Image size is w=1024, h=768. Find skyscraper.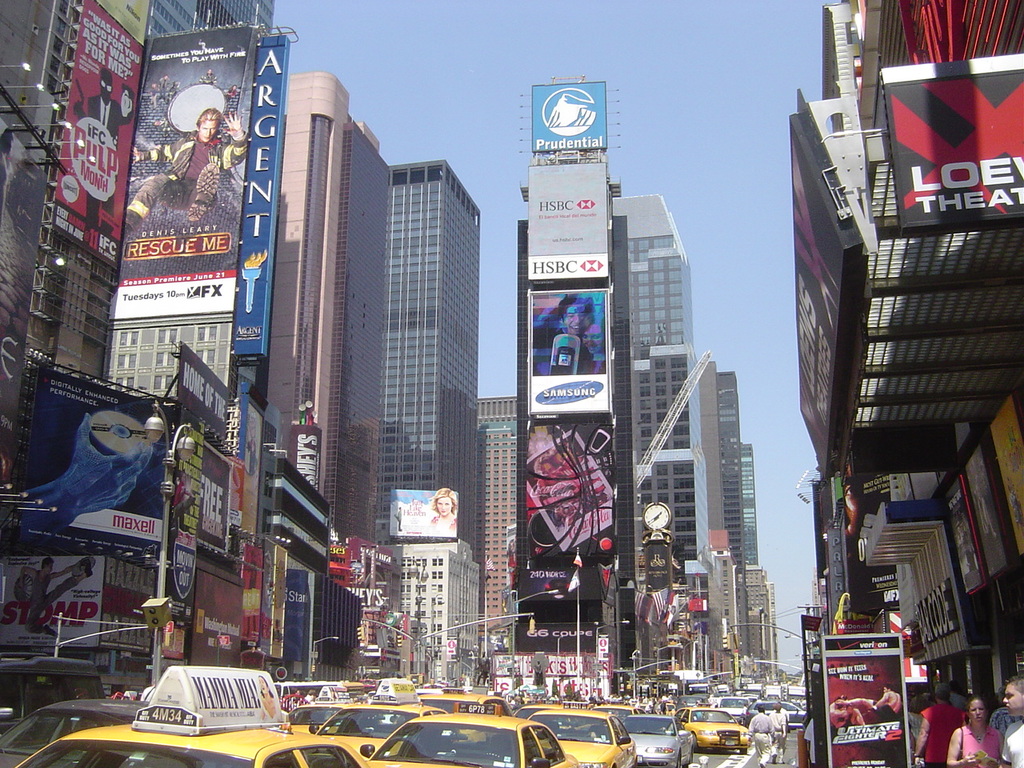
bbox=[286, 70, 386, 604].
